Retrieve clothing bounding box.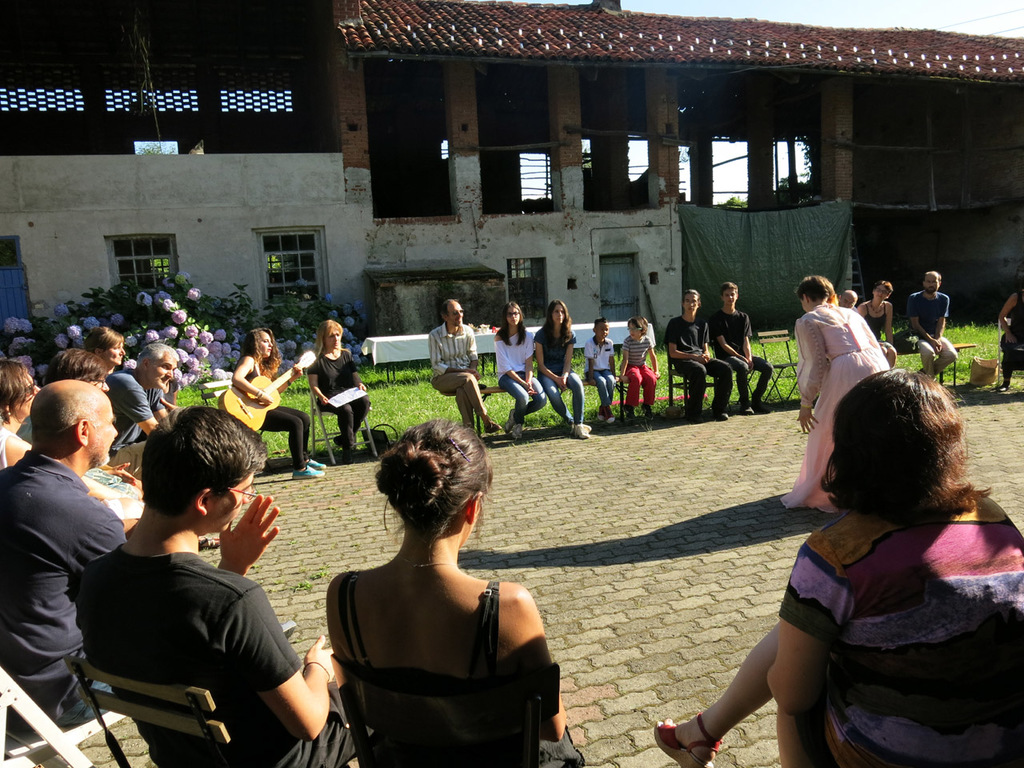
Bounding box: (left=904, top=290, right=958, bottom=378).
